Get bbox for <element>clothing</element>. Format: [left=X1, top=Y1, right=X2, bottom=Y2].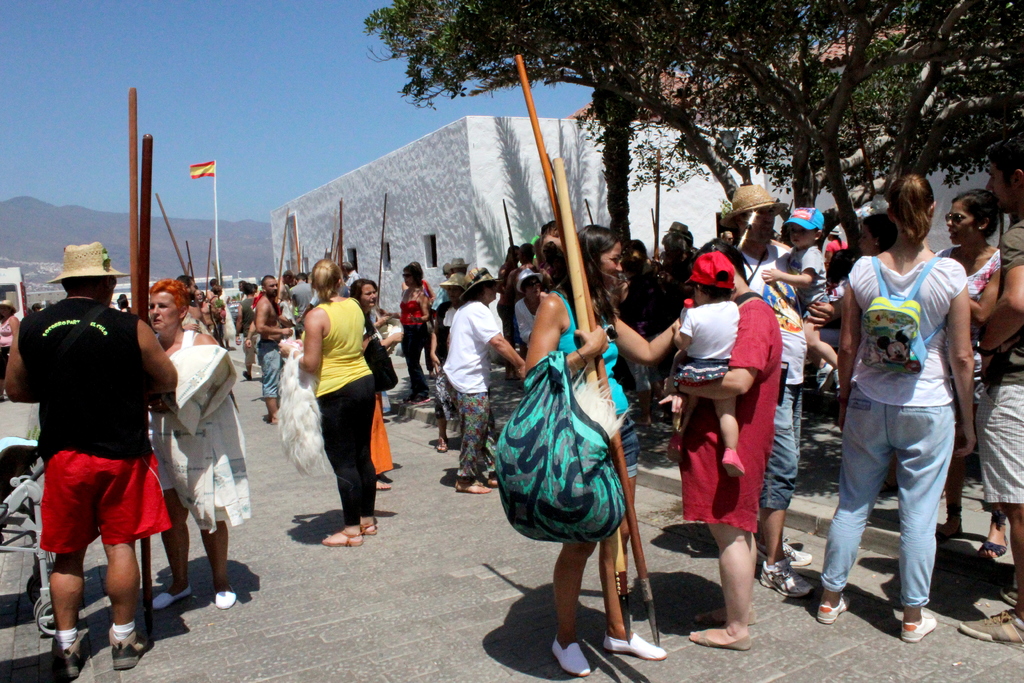
[left=676, top=298, right=740, bottom=403].
